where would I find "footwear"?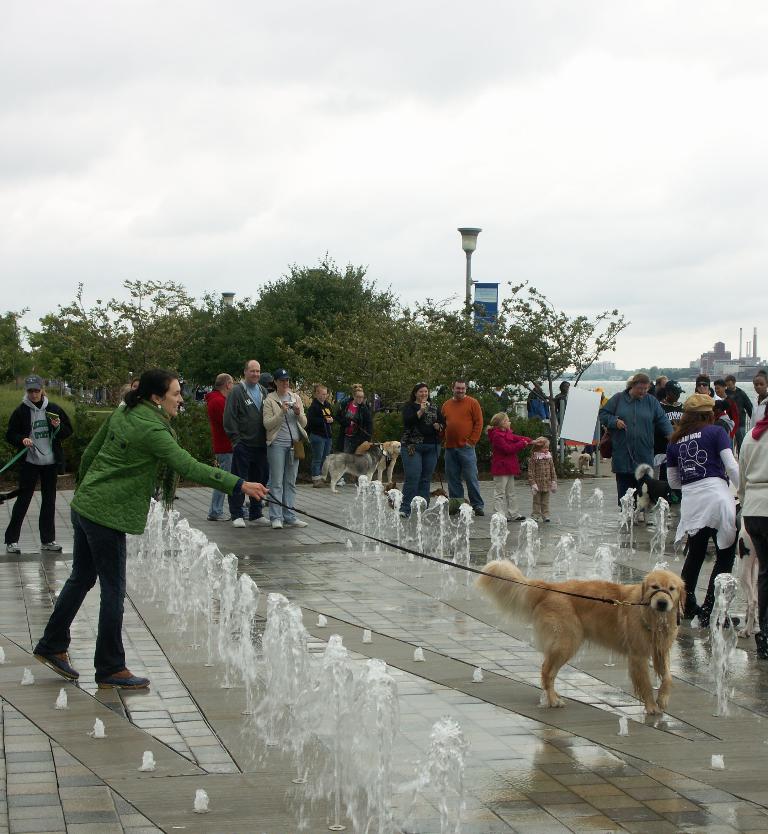
At <region>684, 595, 700, 619</region>.
